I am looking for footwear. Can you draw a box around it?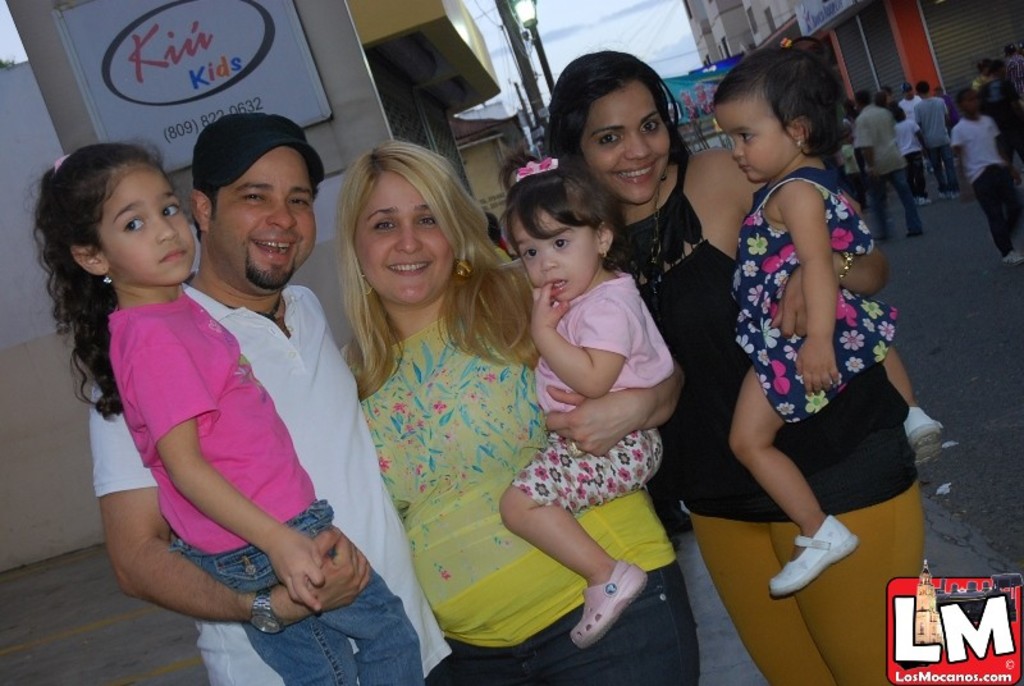
Sure, the bounding box is <box>1010,250,1023,265</box>.
